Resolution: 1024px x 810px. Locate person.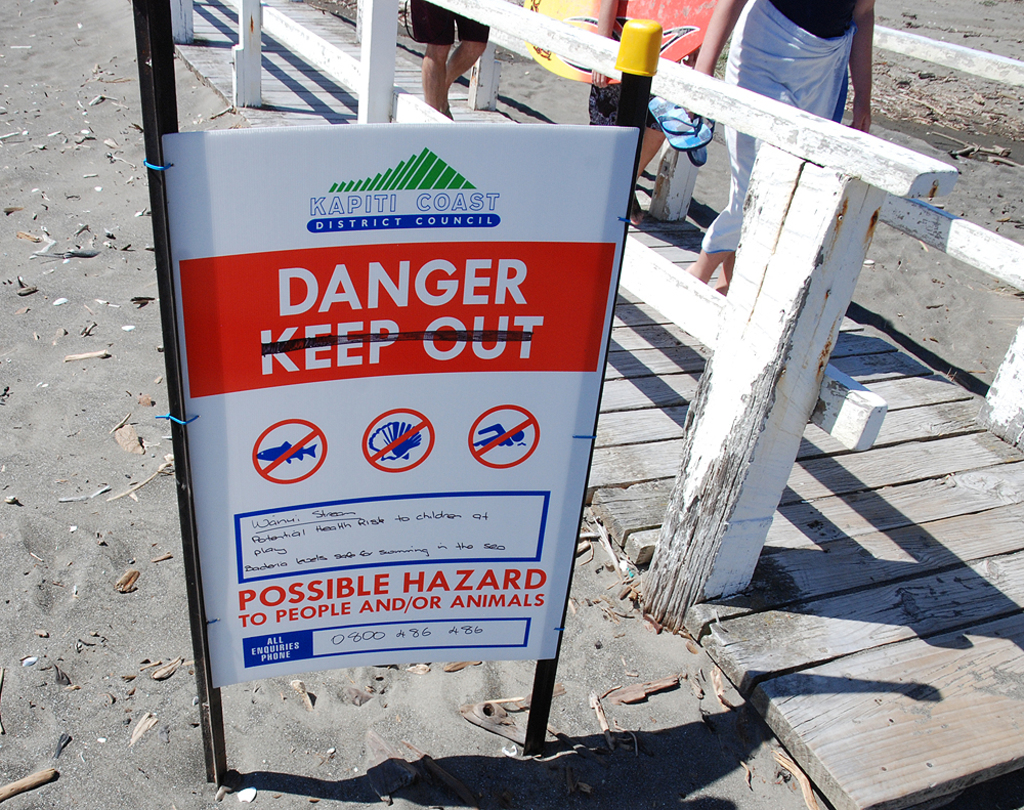
select_region(584, 0, 698, 232).
